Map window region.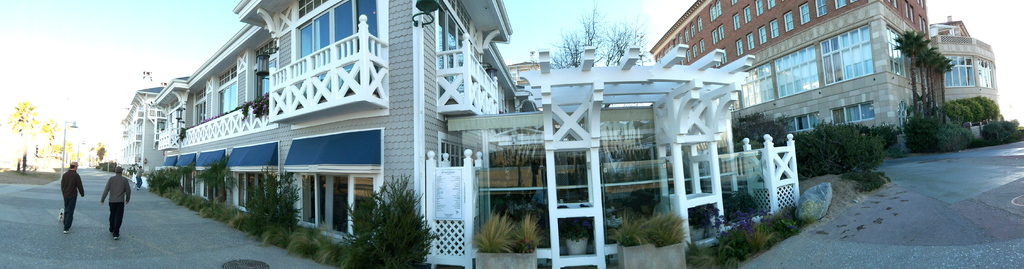
Mapped to region(736, 63, 779, 108).
